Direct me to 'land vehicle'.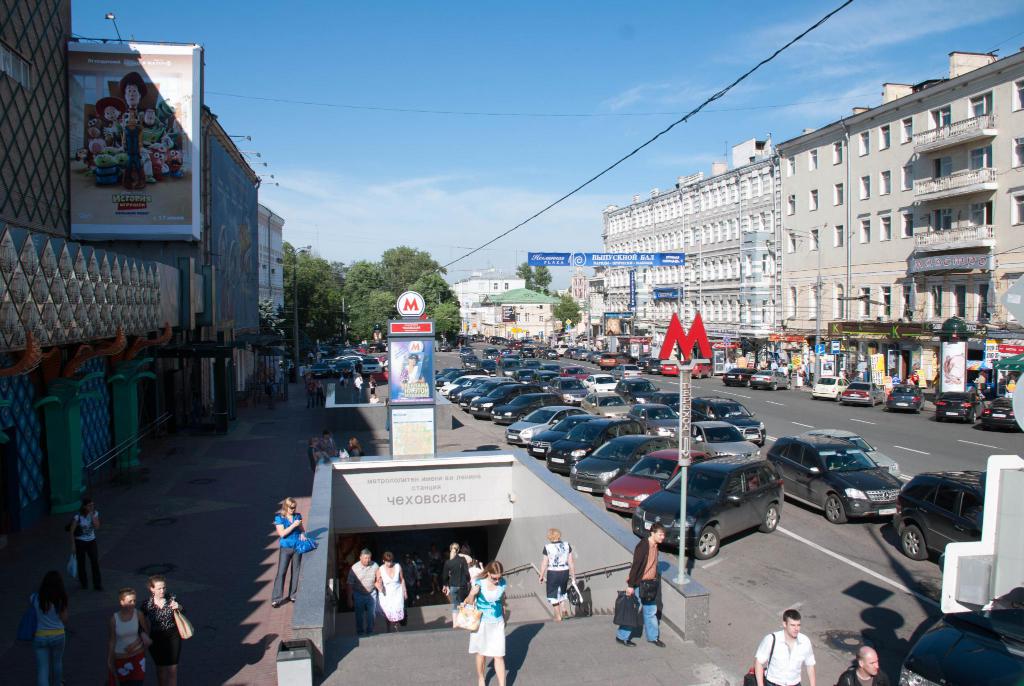
Direction: bbox(797, 427, 902, 477).
